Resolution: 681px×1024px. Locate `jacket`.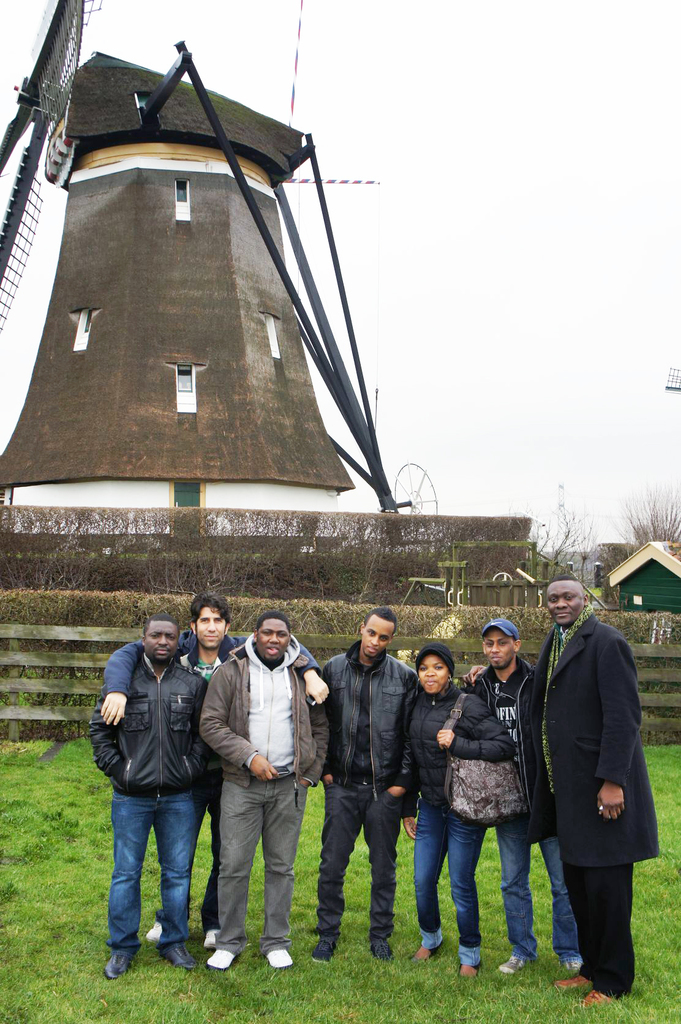
(316, 630, 415, 796).
